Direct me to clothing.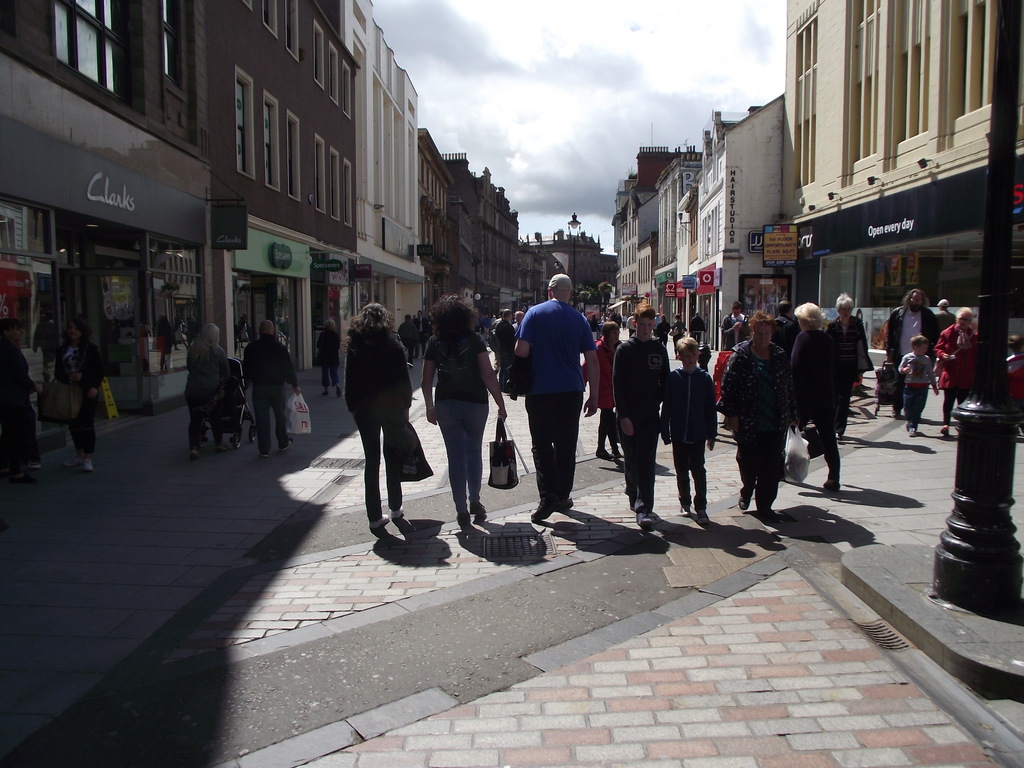
Direction: bbox(660, 365, 715, 522).
